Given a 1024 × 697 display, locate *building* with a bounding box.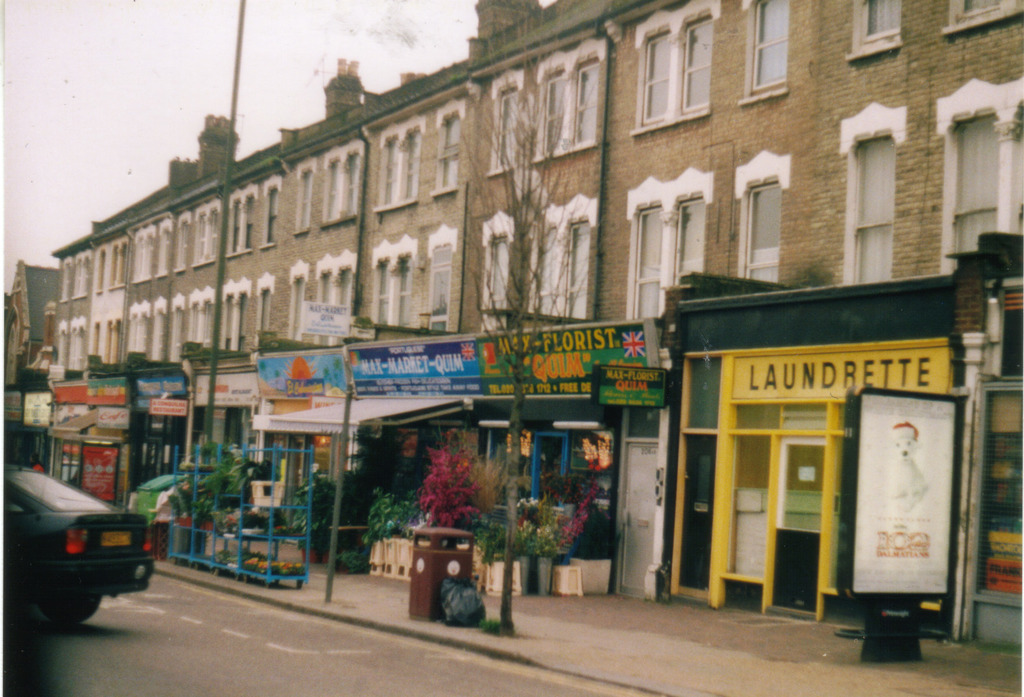
Located: (x1=0, y1=264, x2=61, y2=461).
